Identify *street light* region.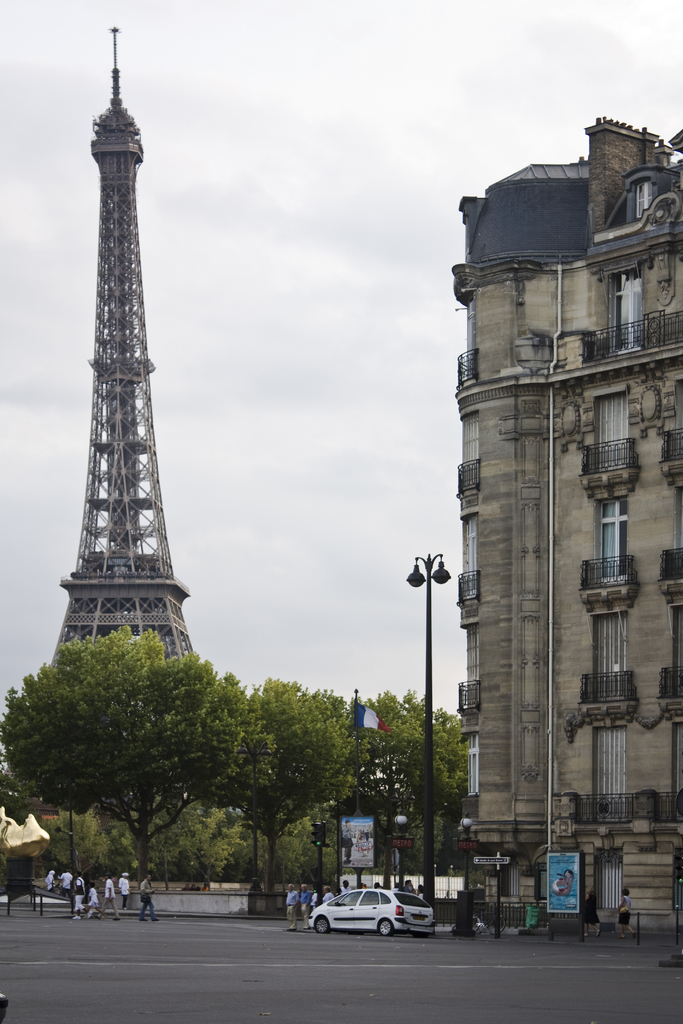
Region: crop(407, 544, 455, 910).
